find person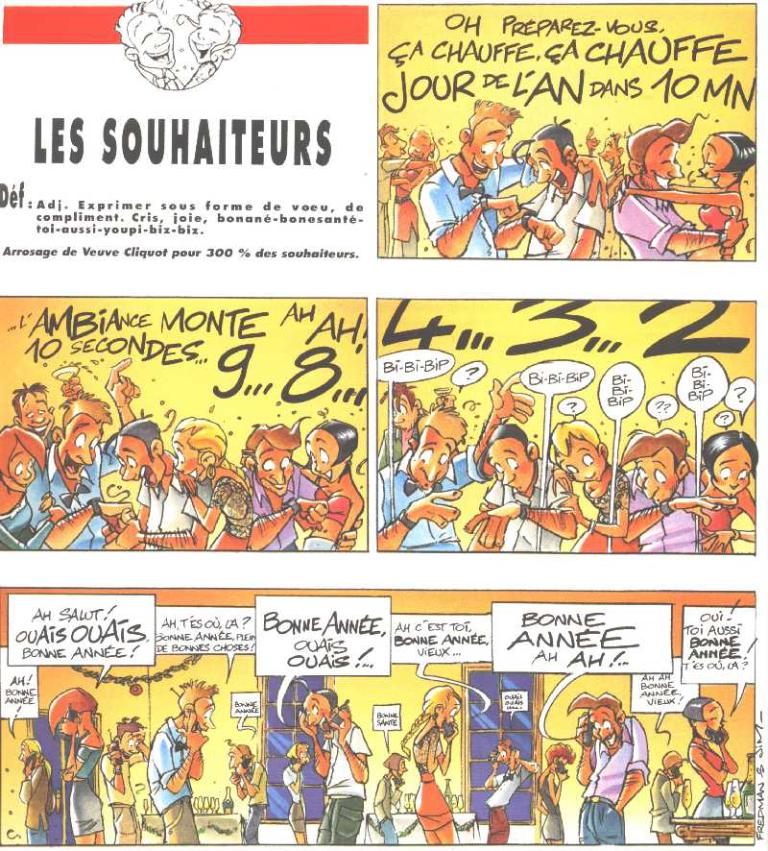
crop(612, 111, 749, 256)
